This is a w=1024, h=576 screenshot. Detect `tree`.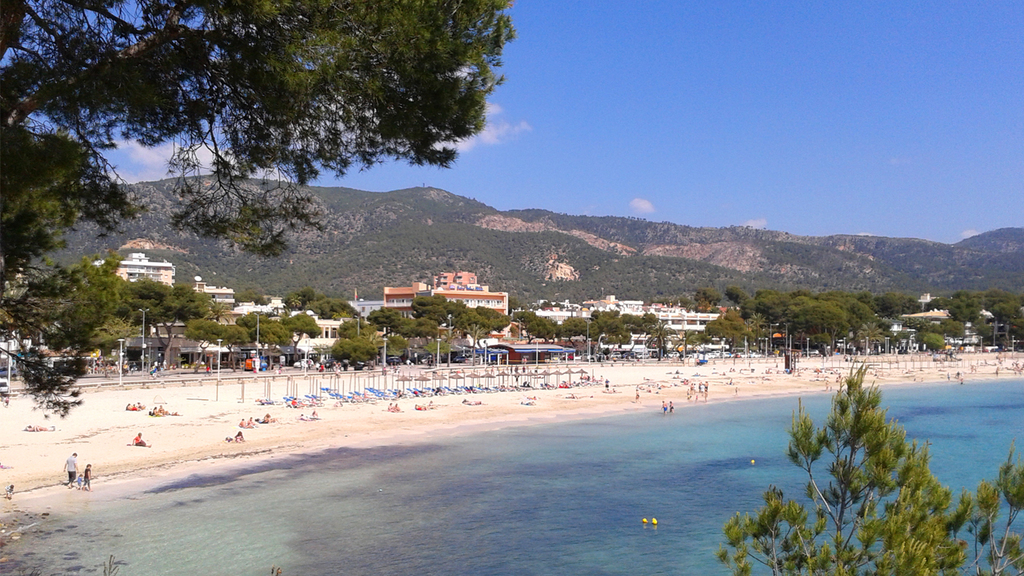
bbox=(726, 282, 756, 338).
